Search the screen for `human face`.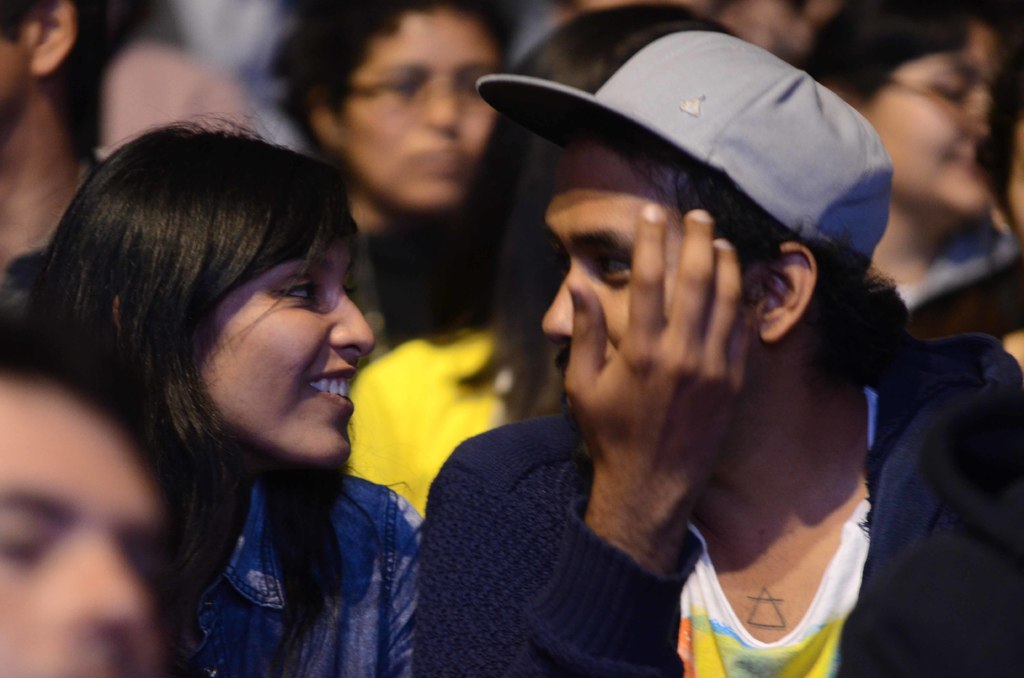
Found at l=340, t=12, r=499, b=211.
